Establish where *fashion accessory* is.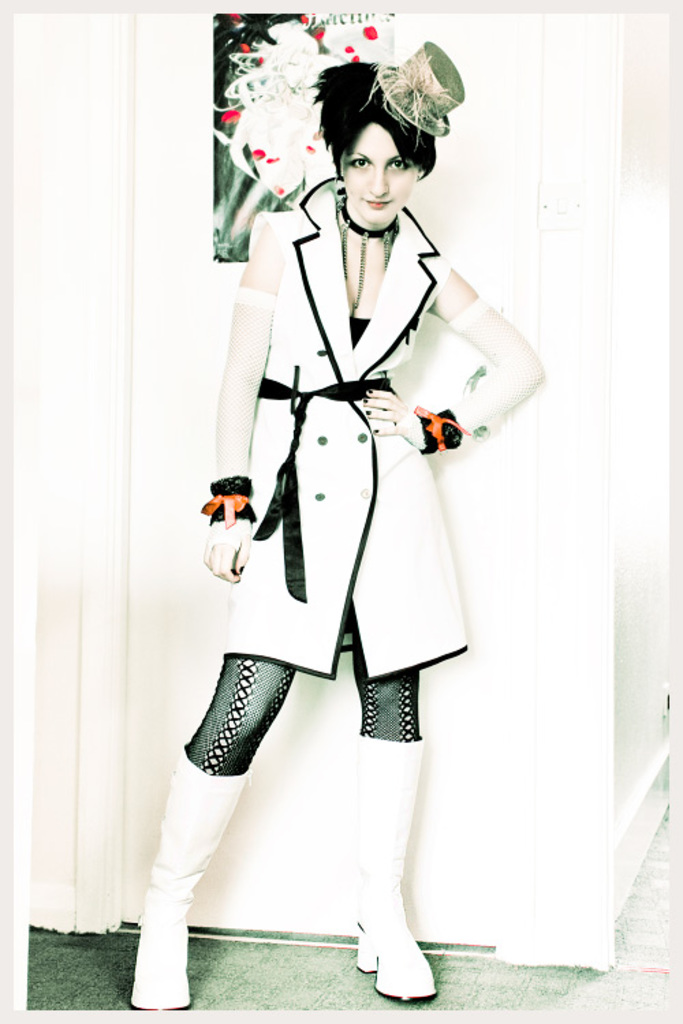
Established at box(352, 735, 432, 1006).
